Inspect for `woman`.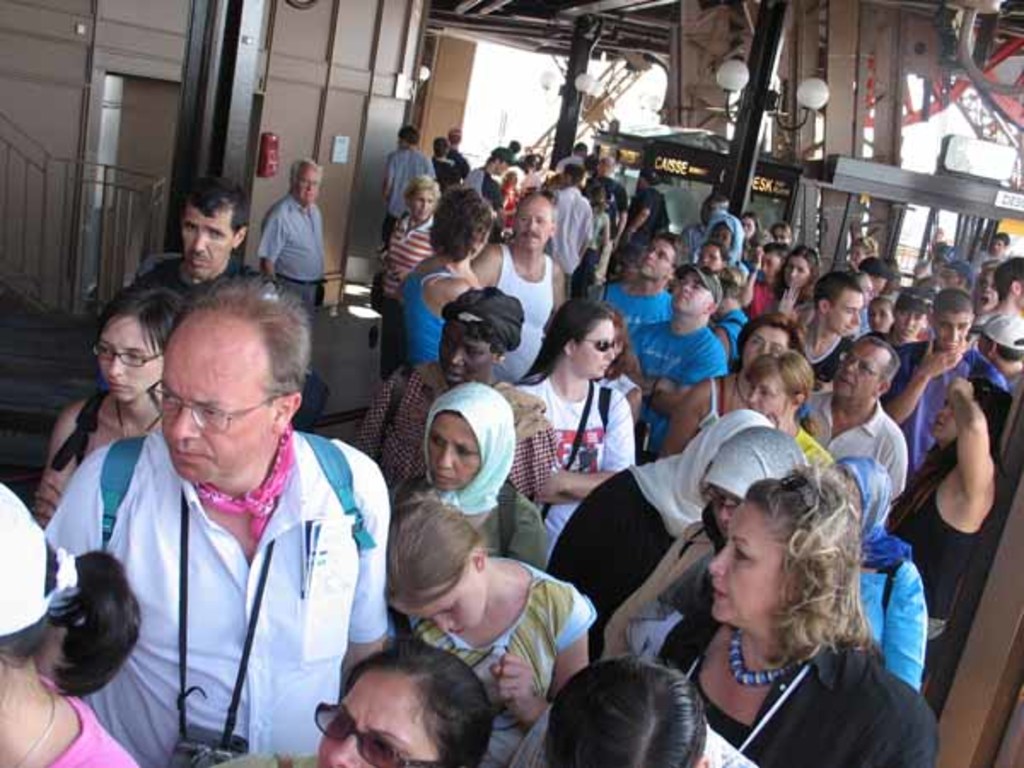
Inspection: <region>649, 316, 812, 468</region>.
